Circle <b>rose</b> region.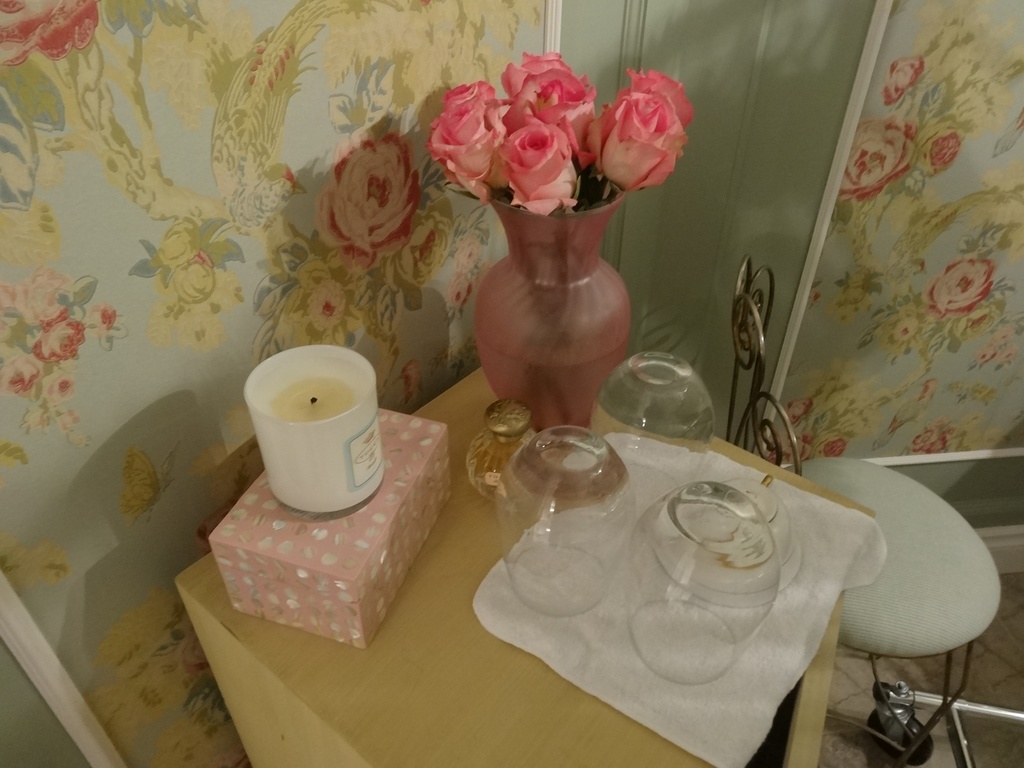
Region: rect(918, 255, 995, 320).
